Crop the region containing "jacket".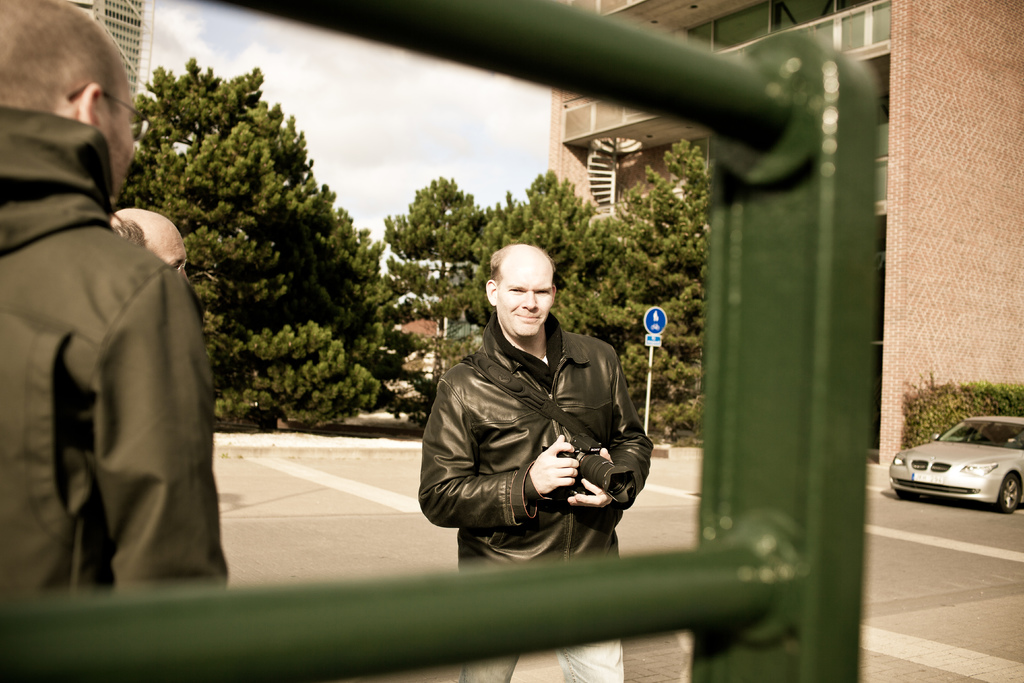
Crop region: locate(0, 105, 227, 598).
